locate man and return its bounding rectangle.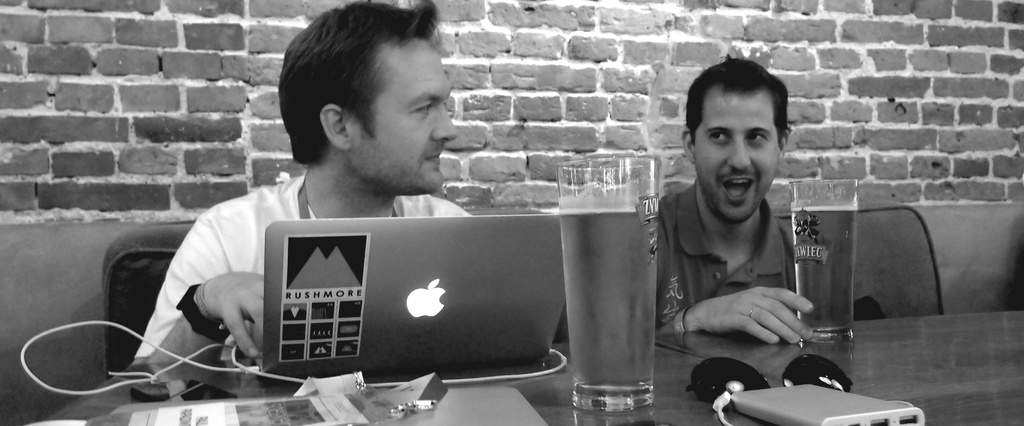
box=[630, 67, 850, 390].
